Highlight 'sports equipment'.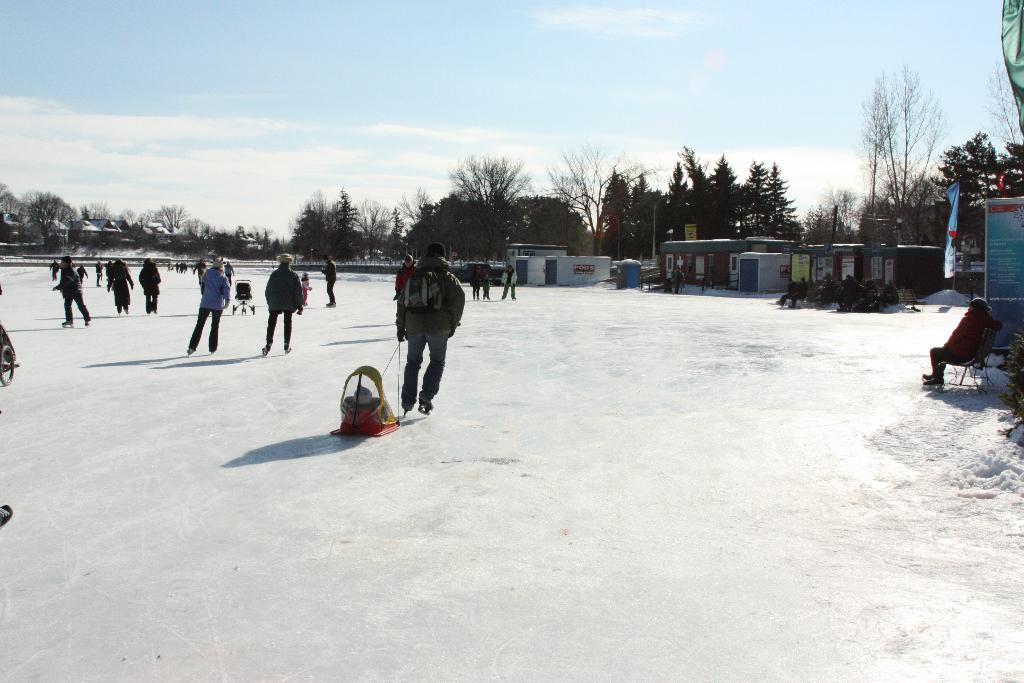
Highlighted region: locate(84, 318, 92, 325).
